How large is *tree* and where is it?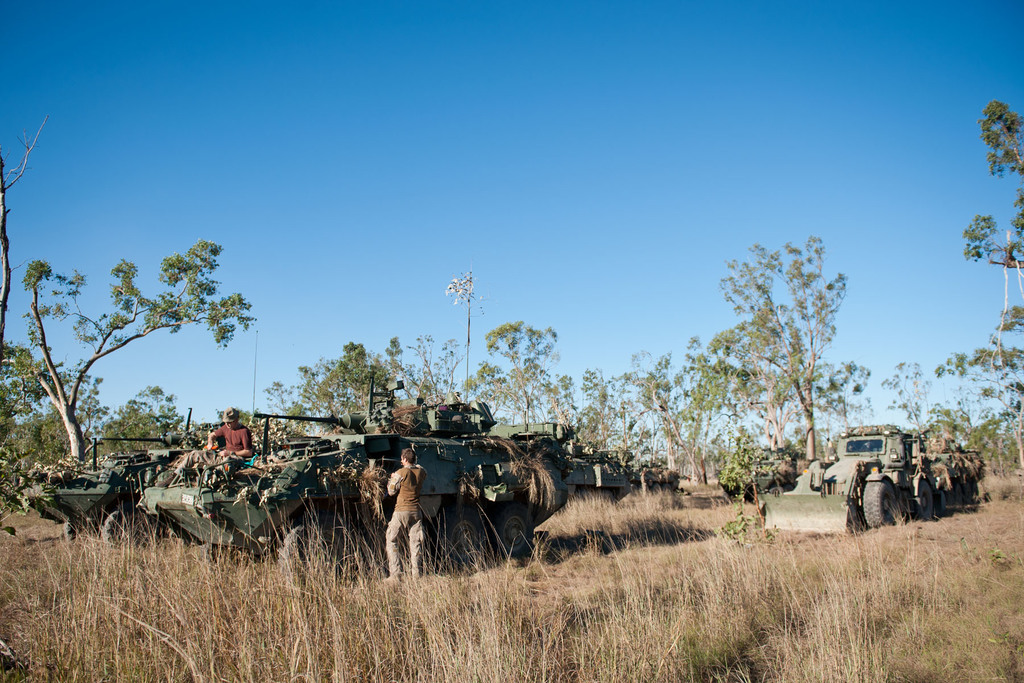
Bounding box: 409, 334, 451, 417.
